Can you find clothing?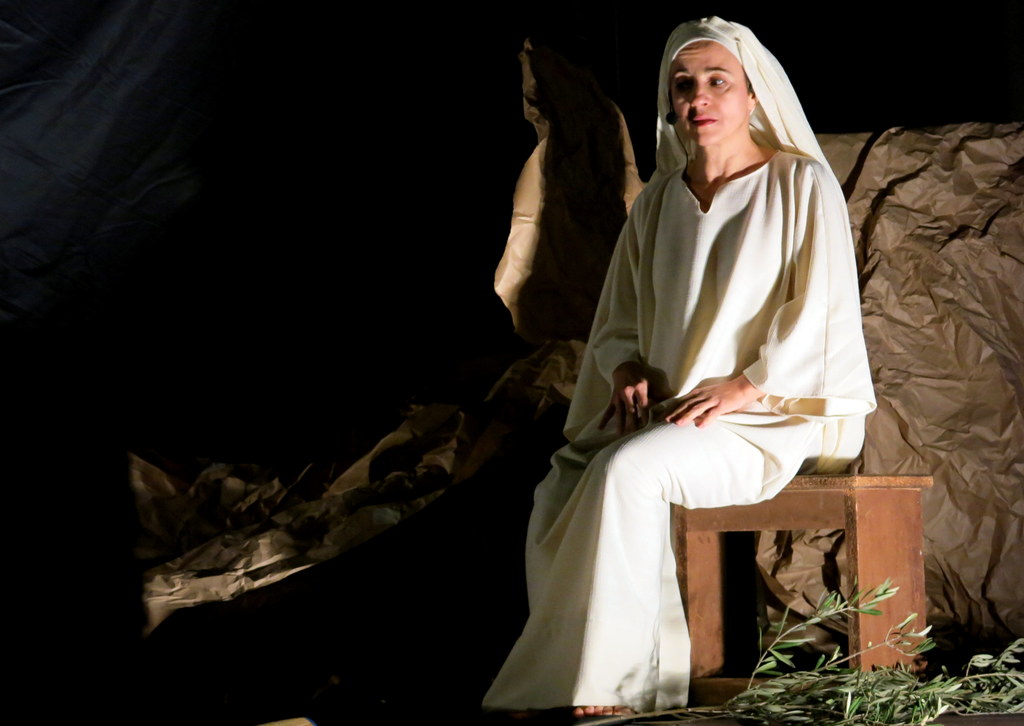
Yes, bounding box: l=481, t=12, r=887, b=716.
